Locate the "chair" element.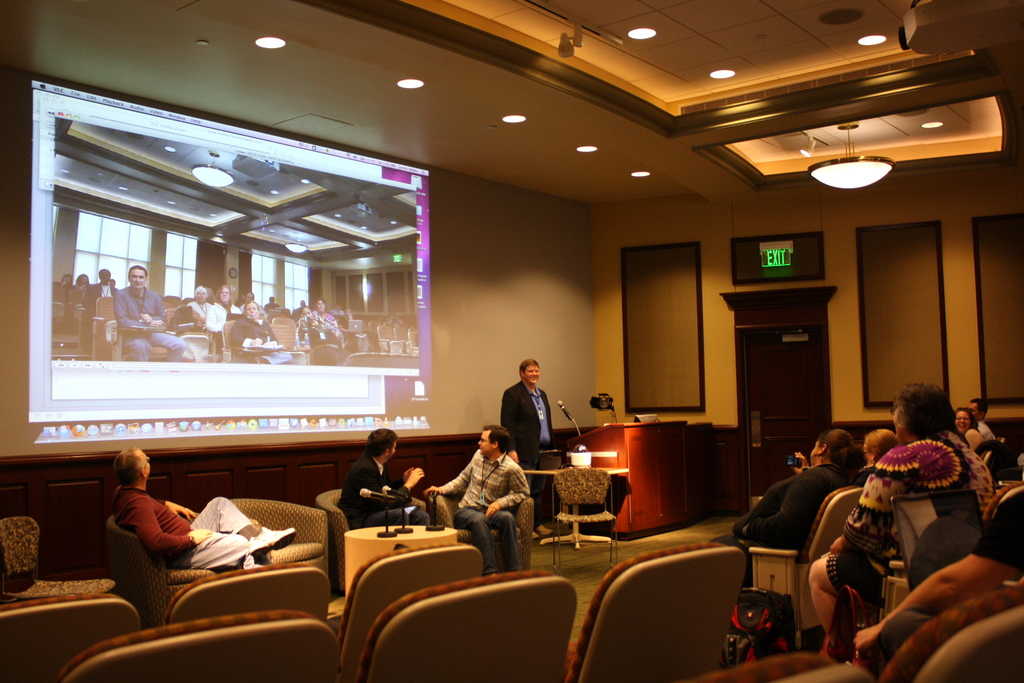
Element bbox: Rect(0, 512, 113, 598).
